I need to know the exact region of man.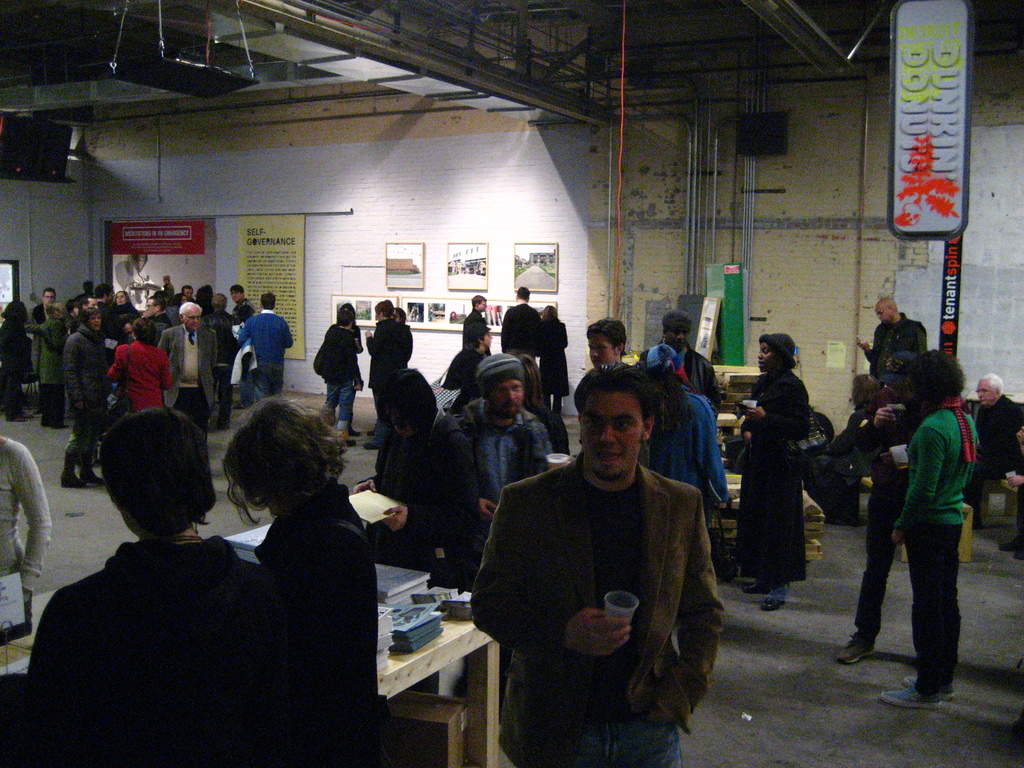
Region: <box>440,320,493,387</box>.
